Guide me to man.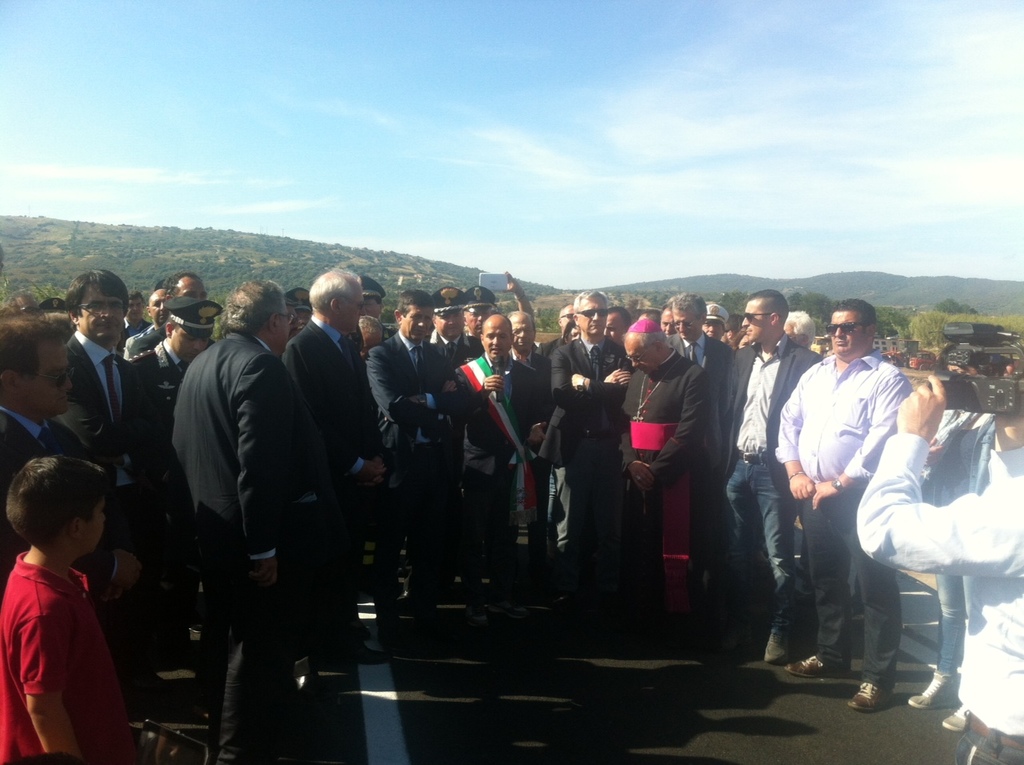
Guidance: box(663, 291, 734, 397).
